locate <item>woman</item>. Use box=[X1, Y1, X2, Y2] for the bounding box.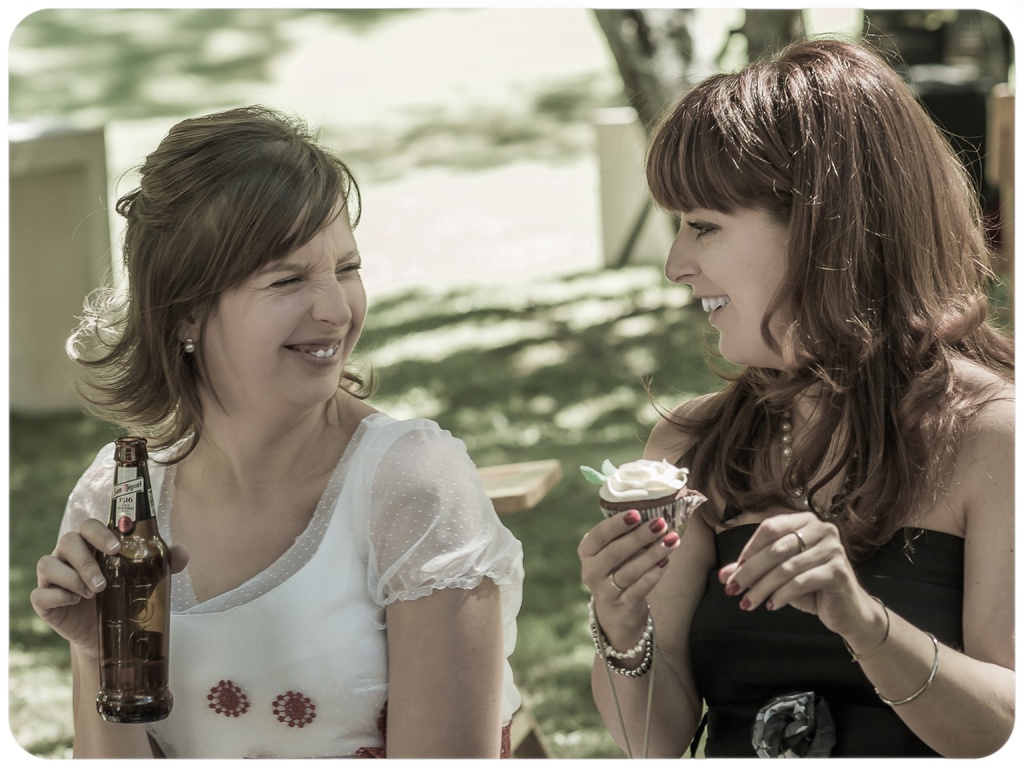
box=[577, 31, 1016, 755].
